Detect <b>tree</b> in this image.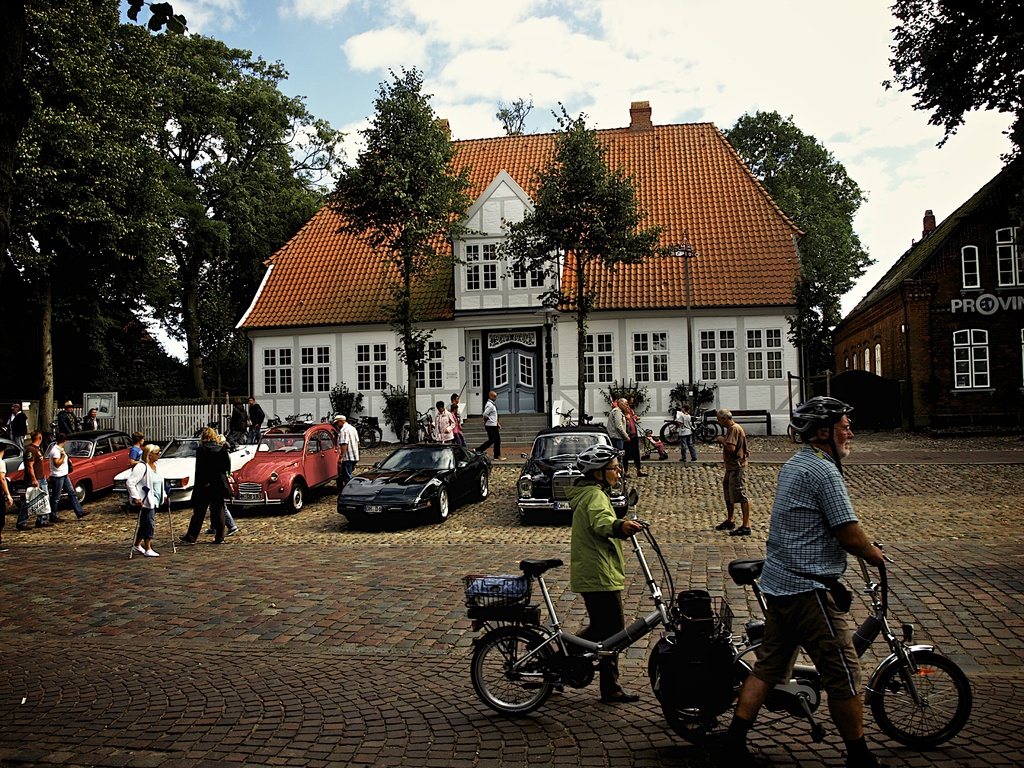
Detection: crop(714, 104, 877, 405).
